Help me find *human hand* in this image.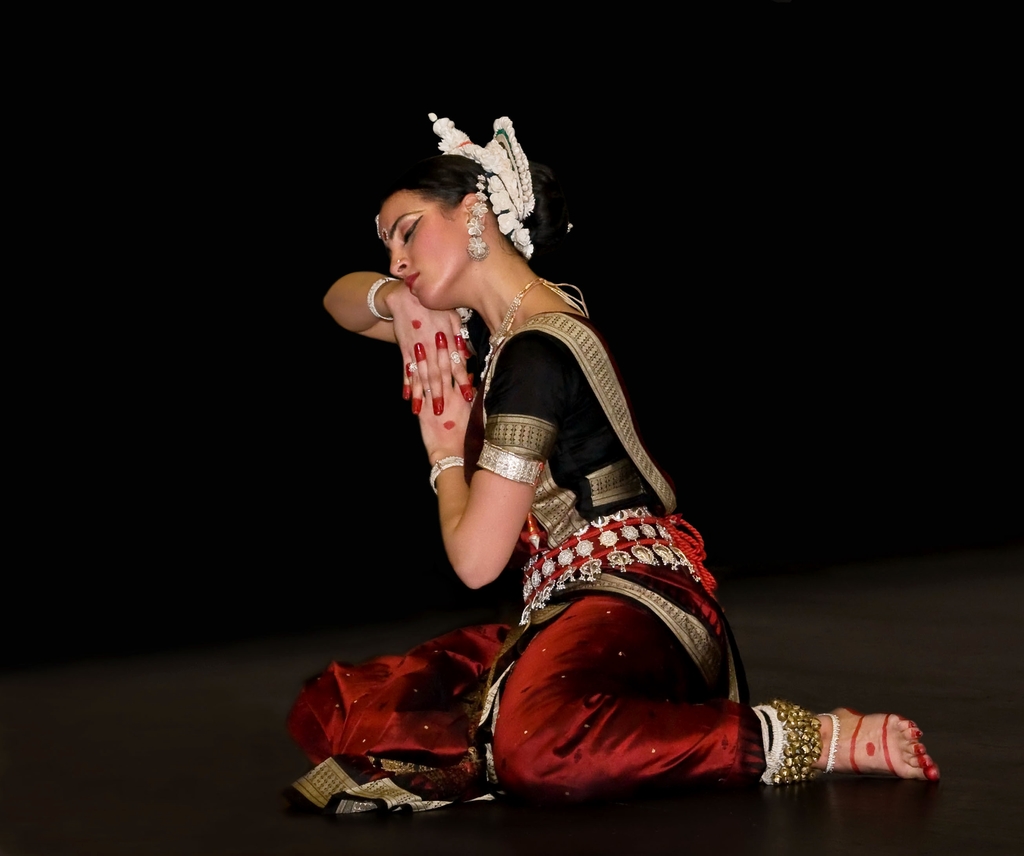
Found it: (416, 335, 480, 456).
